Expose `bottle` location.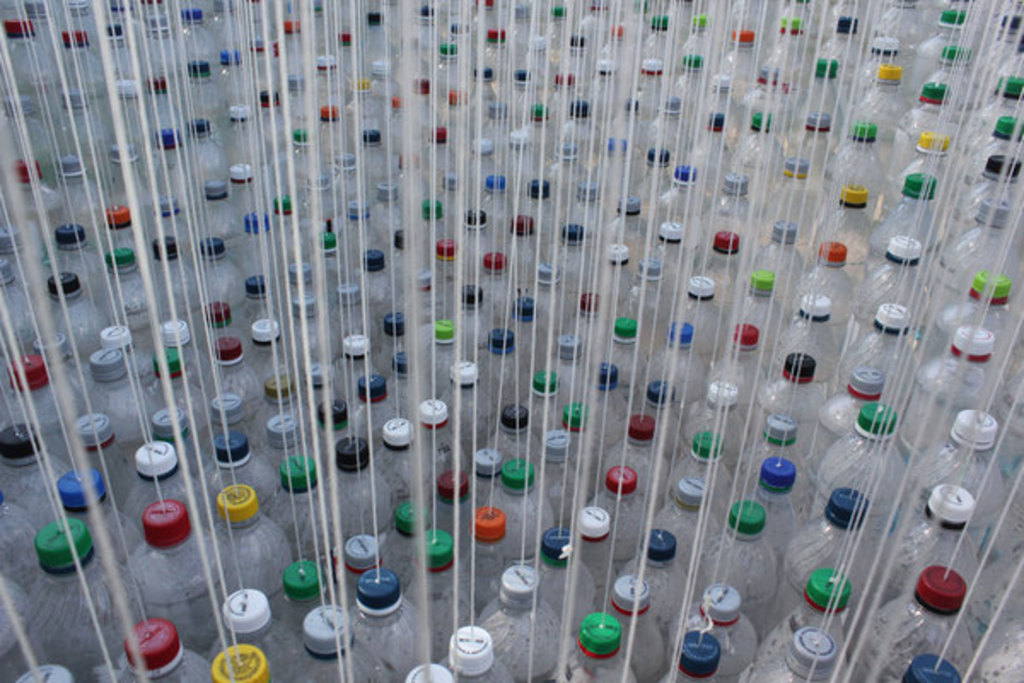
Exposed at crop(249, 85, 288, 140).
